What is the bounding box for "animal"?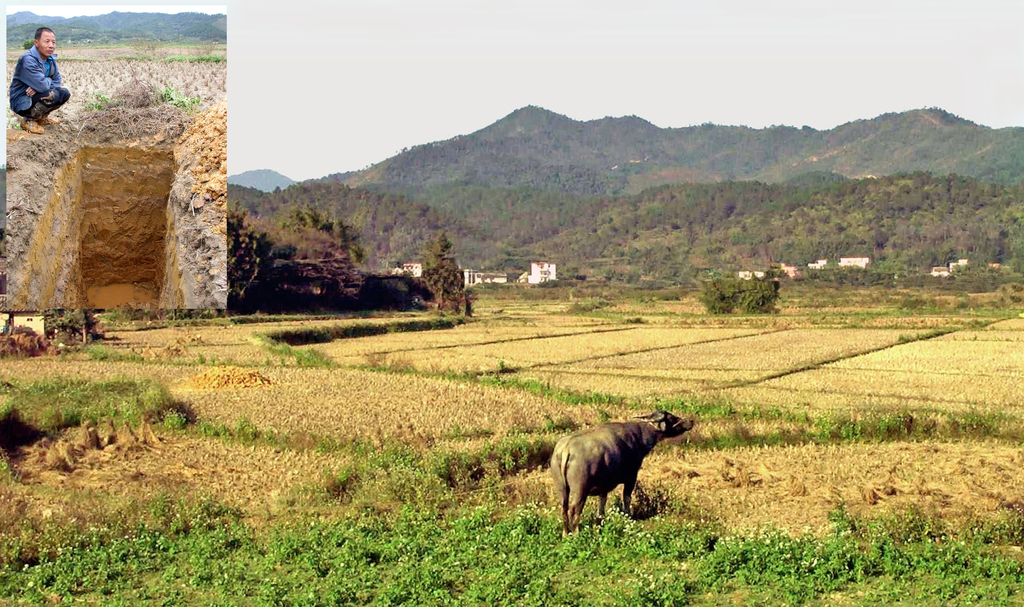
(548, 407, 691, 544).
